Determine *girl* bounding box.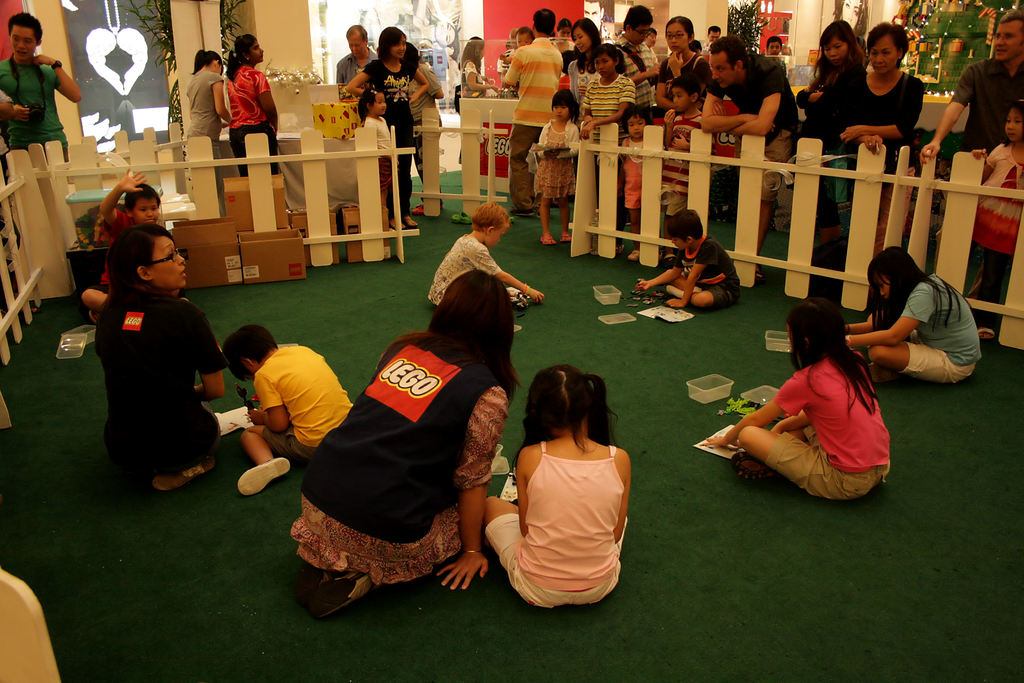
Determined: (358, 90, 399, 204).
